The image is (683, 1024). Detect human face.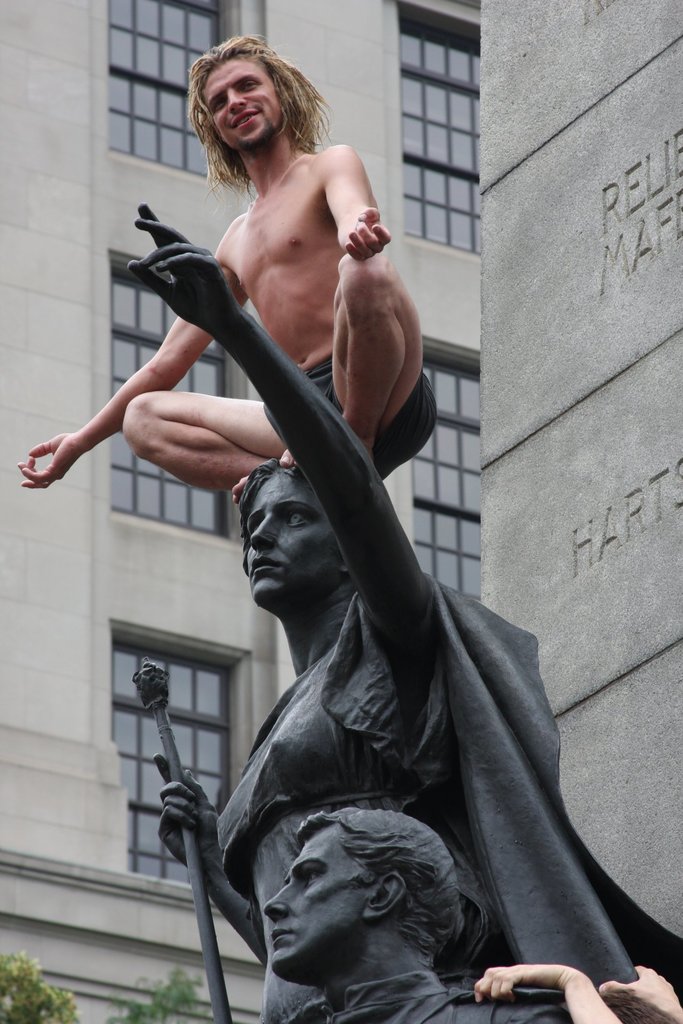
Detection: rect(265, 826, 381, 984).
